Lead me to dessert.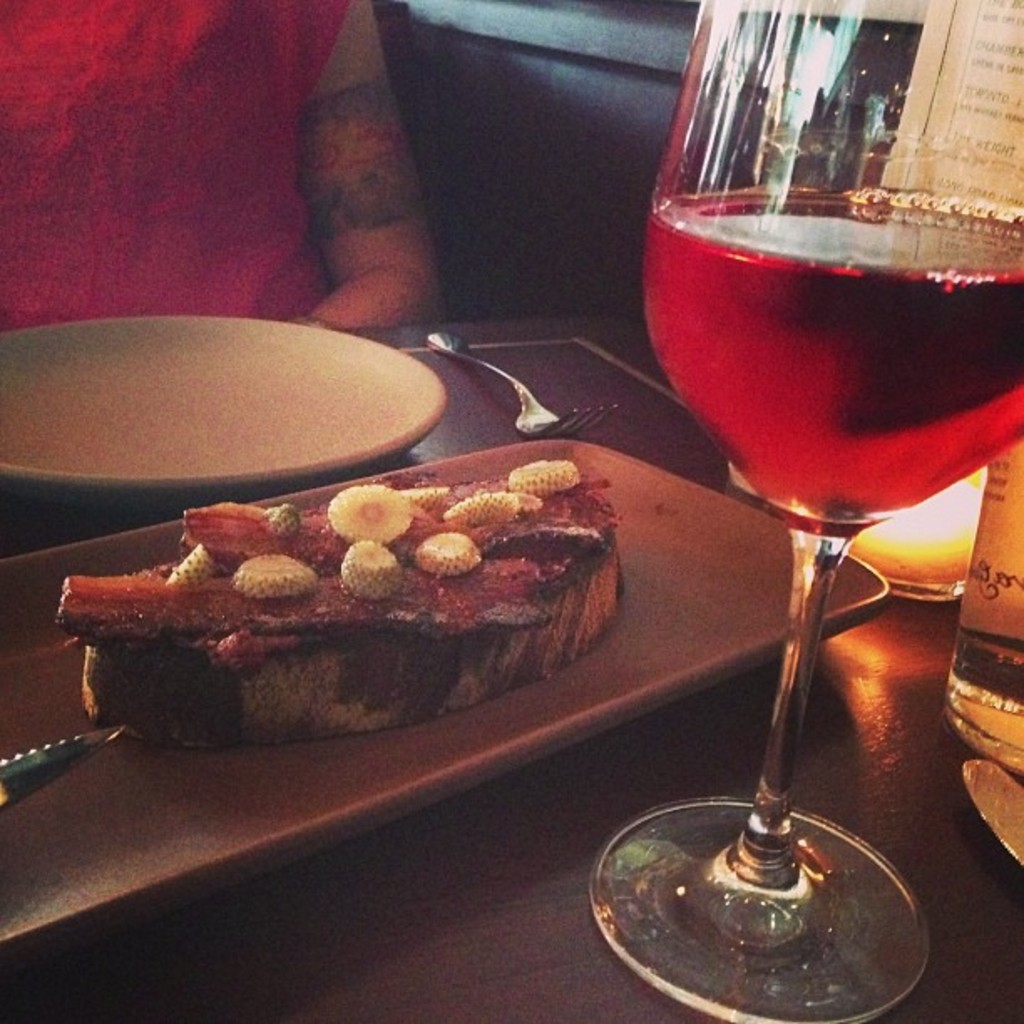
Lead to {"x1": 119, "y1": 525, "x2": 622, "y2": 771}.
